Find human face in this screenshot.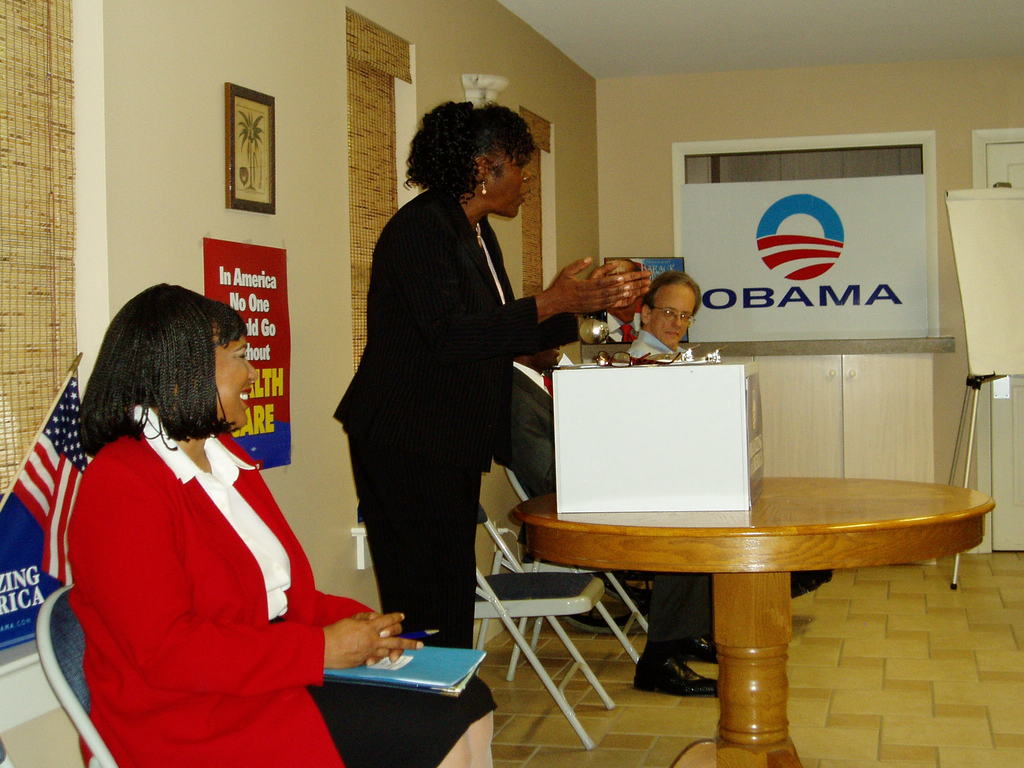
The bounding box for human face is [488,155,526,216].
